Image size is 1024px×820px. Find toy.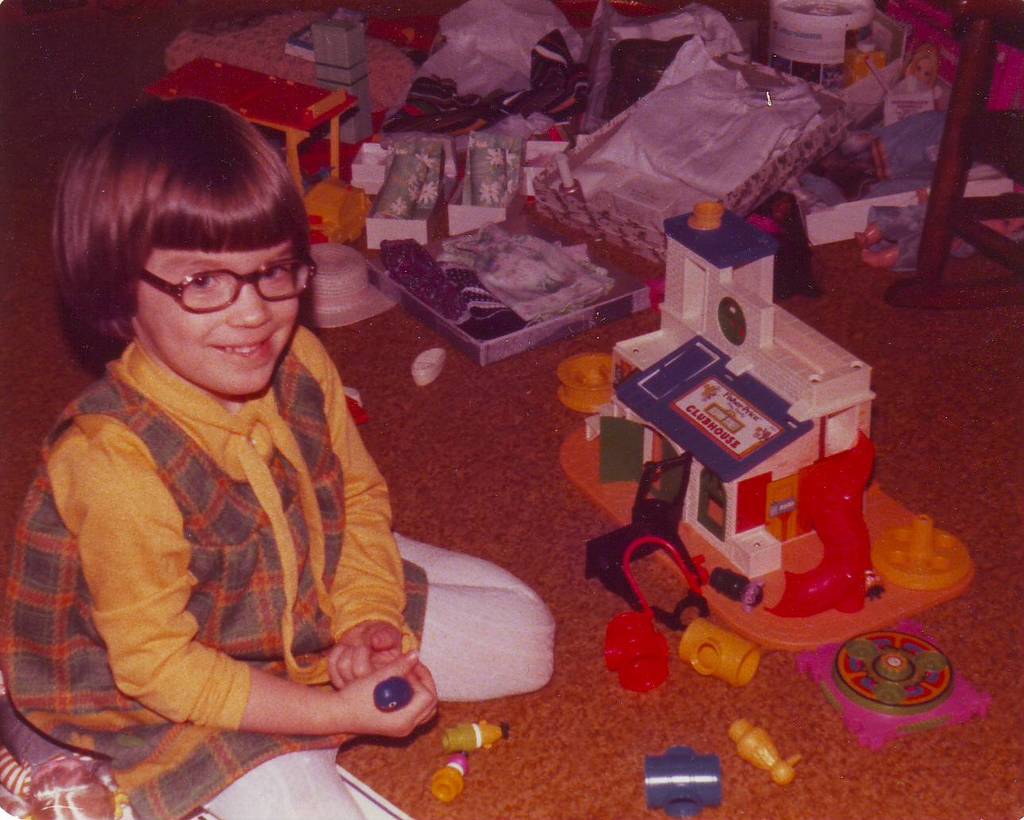
<box>376,183,659,369</box>.
